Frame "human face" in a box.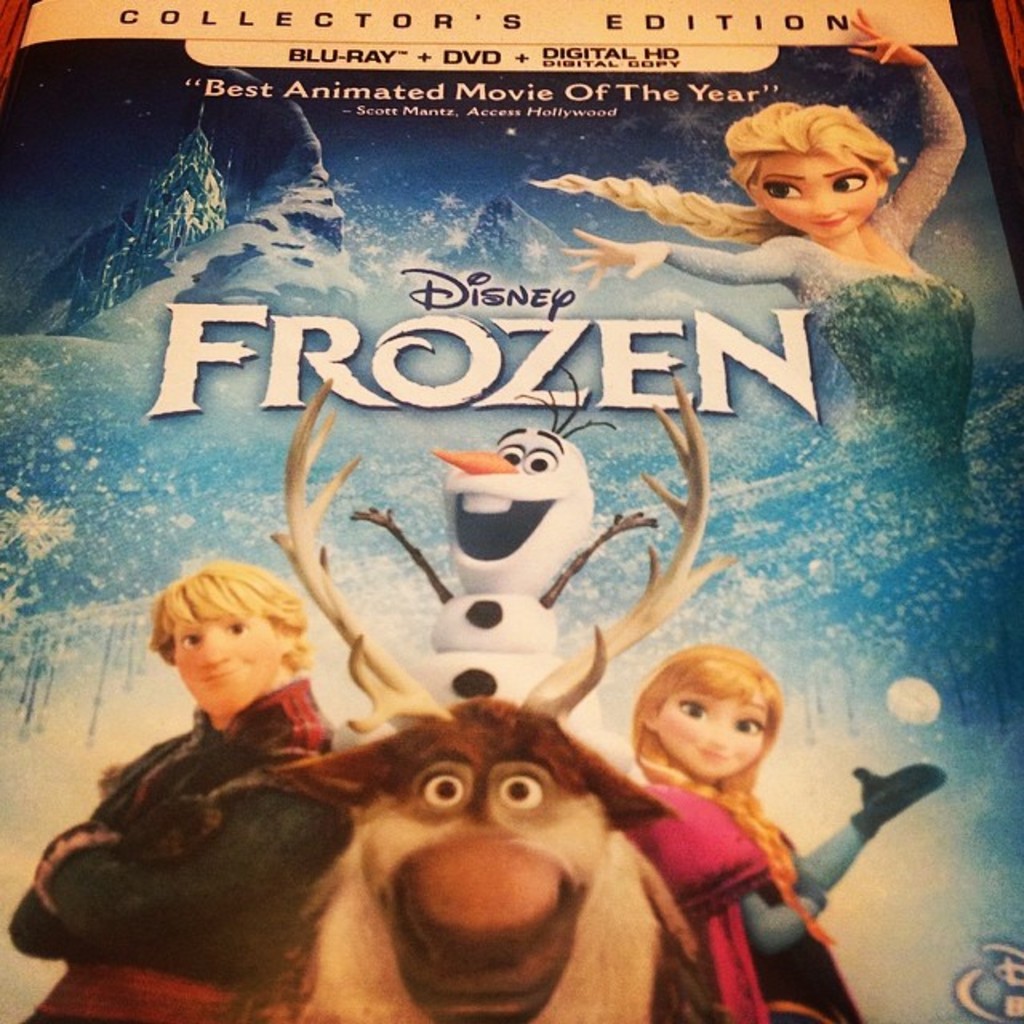
<region>651, 698, 758, 781</region>.
